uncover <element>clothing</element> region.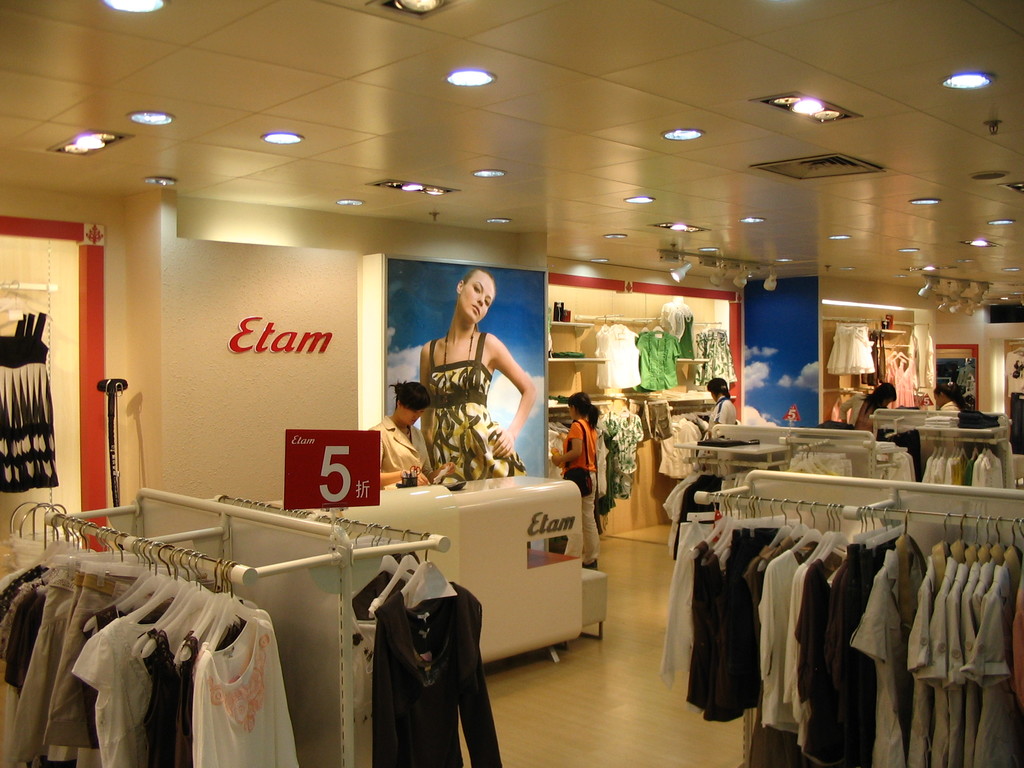
Uncovered: Rect(426, 330, 527, 477).
